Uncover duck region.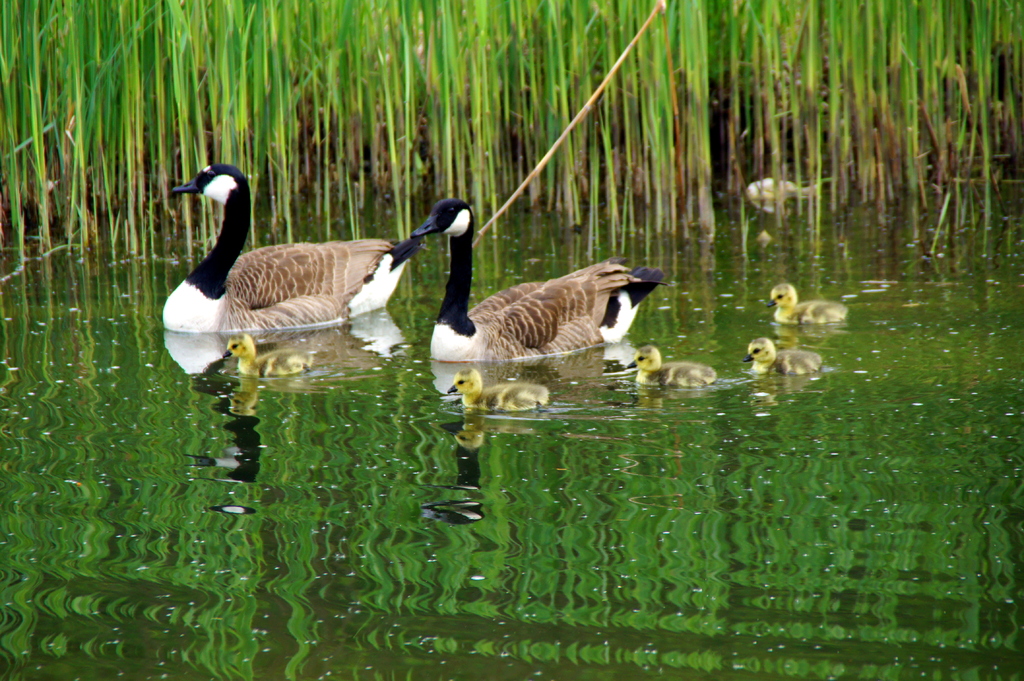
Uncovered: locate(744, 340, 828, 380).
